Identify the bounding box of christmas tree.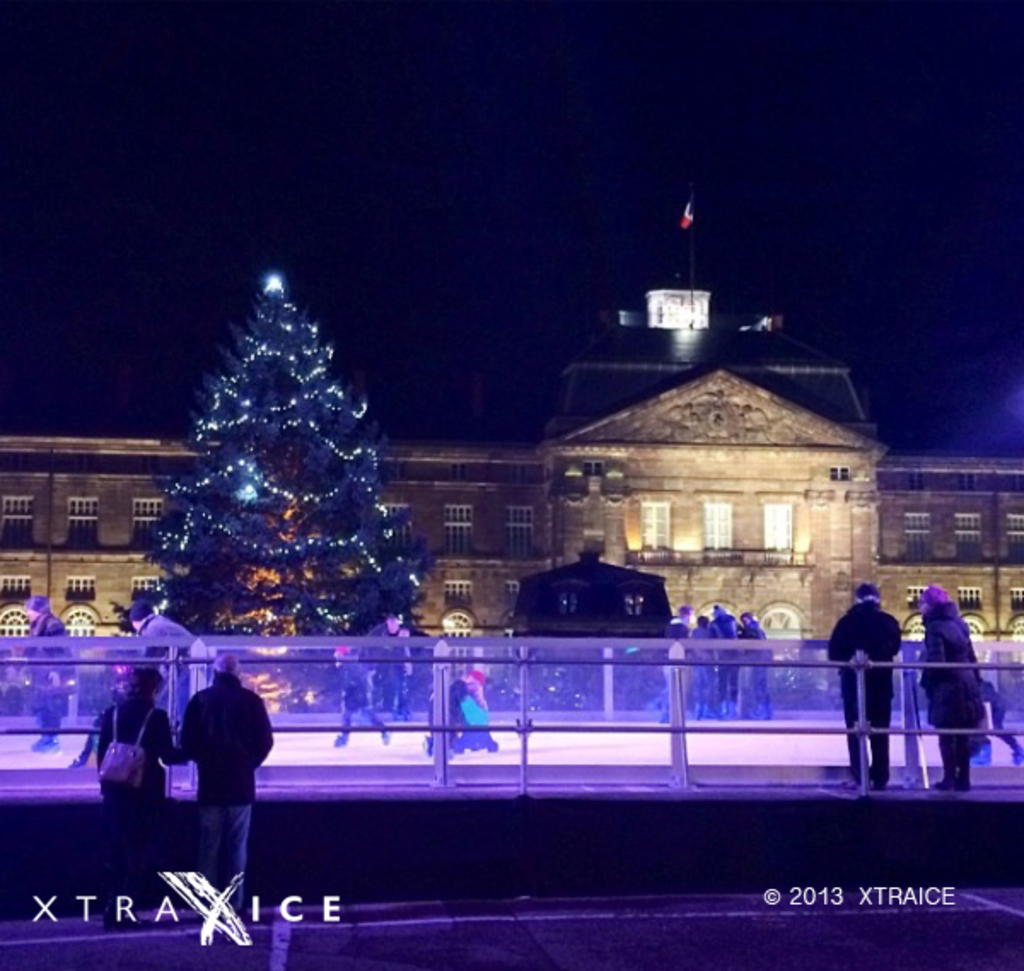
left=130, top=261, right=433, bottom=643.
